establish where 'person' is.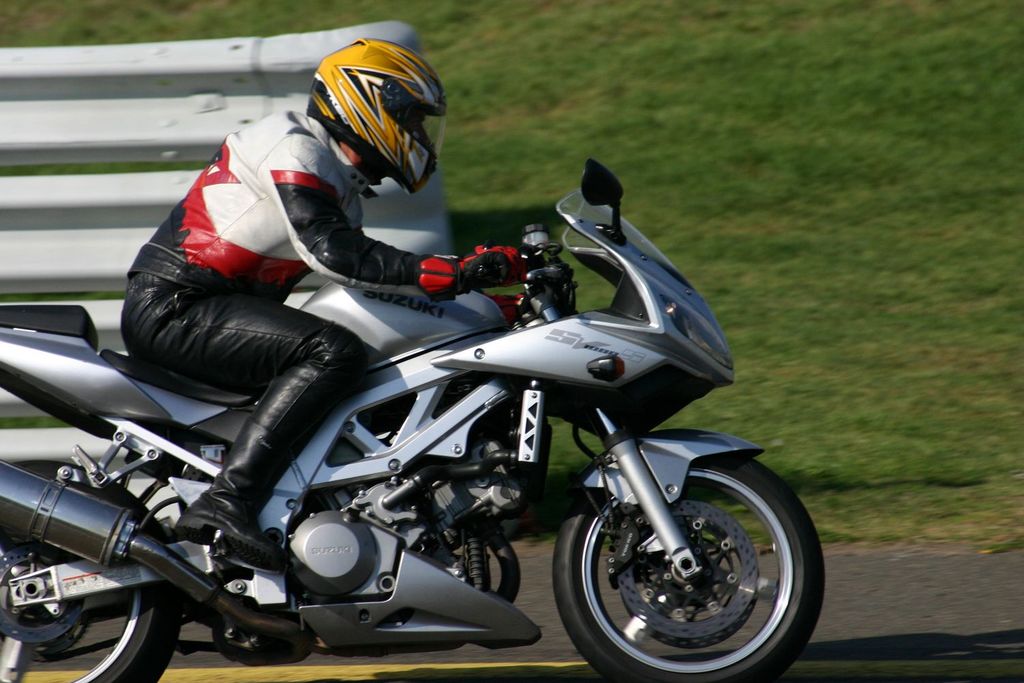
Established at select_region(165, 13, 490, 433).
